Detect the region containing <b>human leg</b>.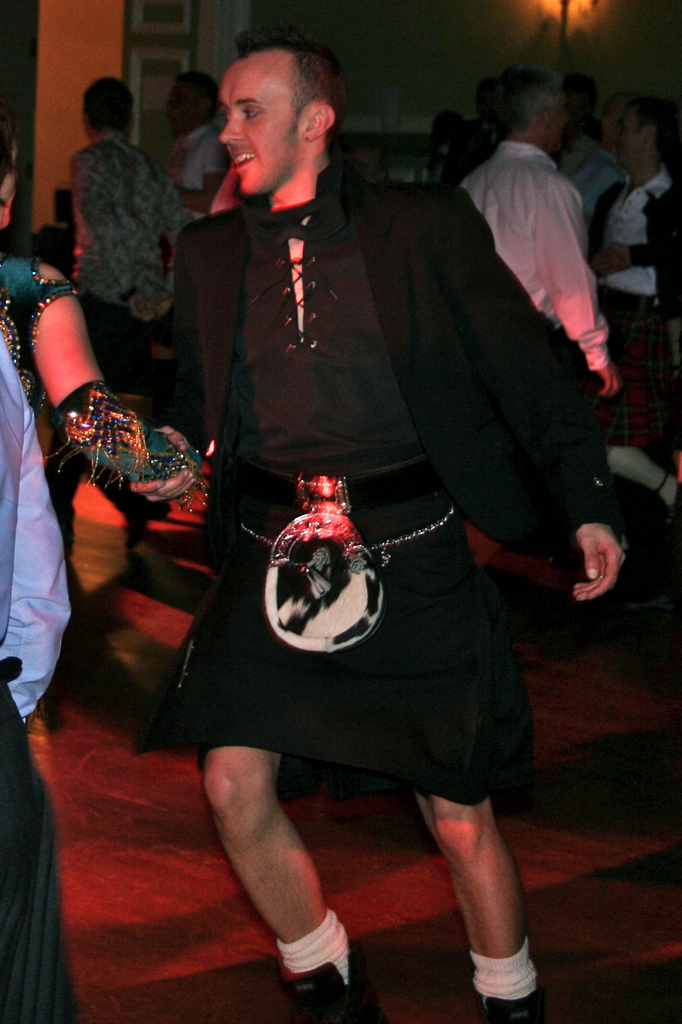
rect(0, 669, 81, 1023).
